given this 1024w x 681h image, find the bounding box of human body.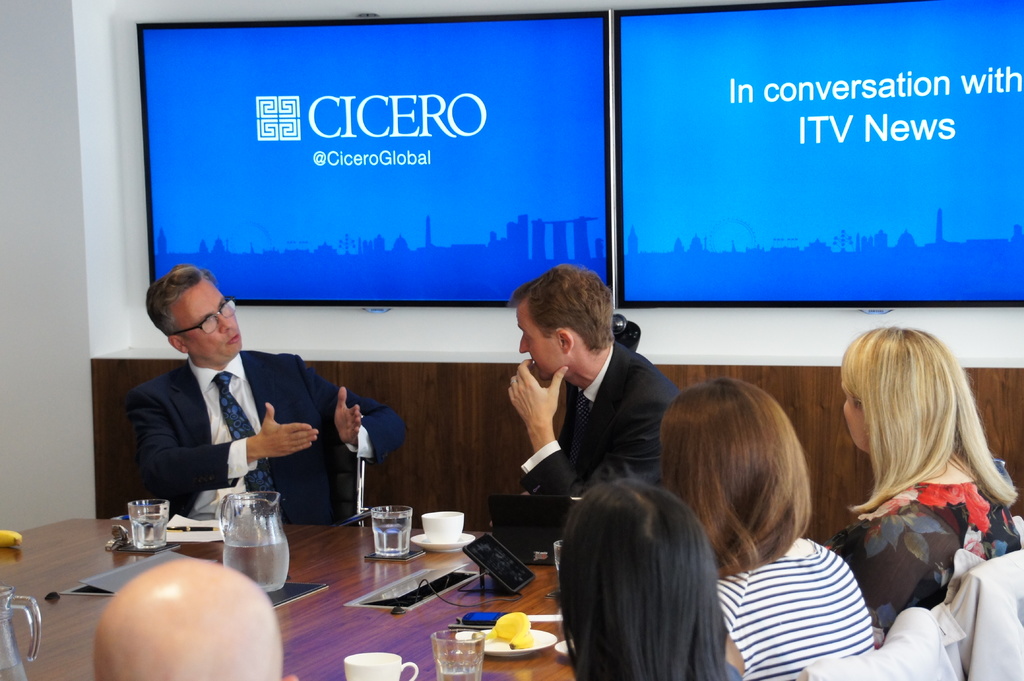
(123, 344, 405, 527).
